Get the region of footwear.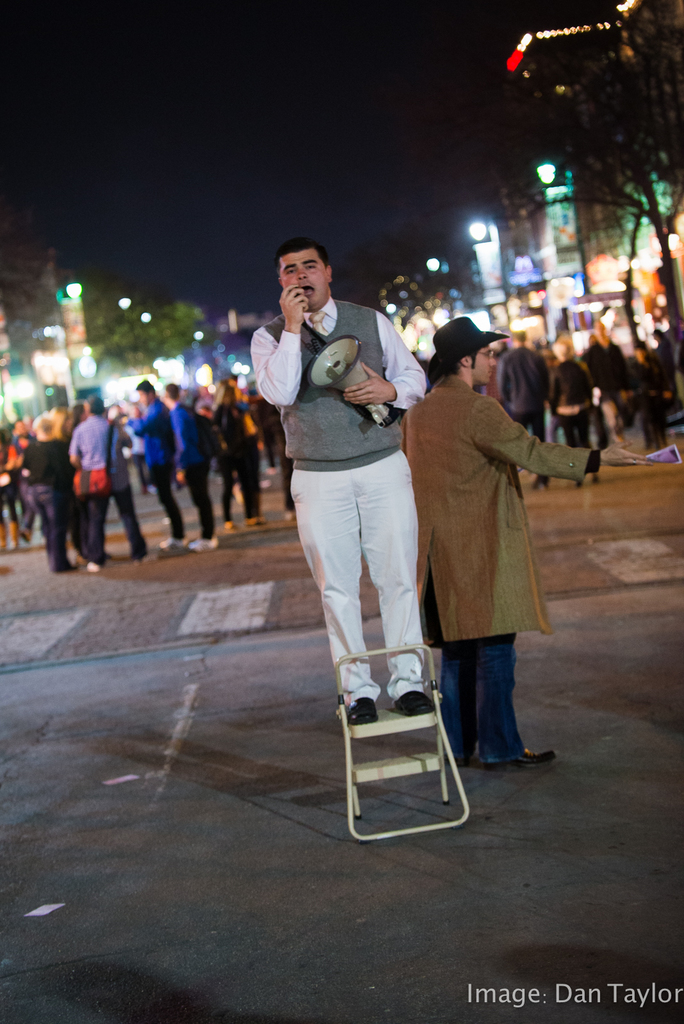
{"left": 452, "top": 758, "right": 468, "bottom": 770}.
